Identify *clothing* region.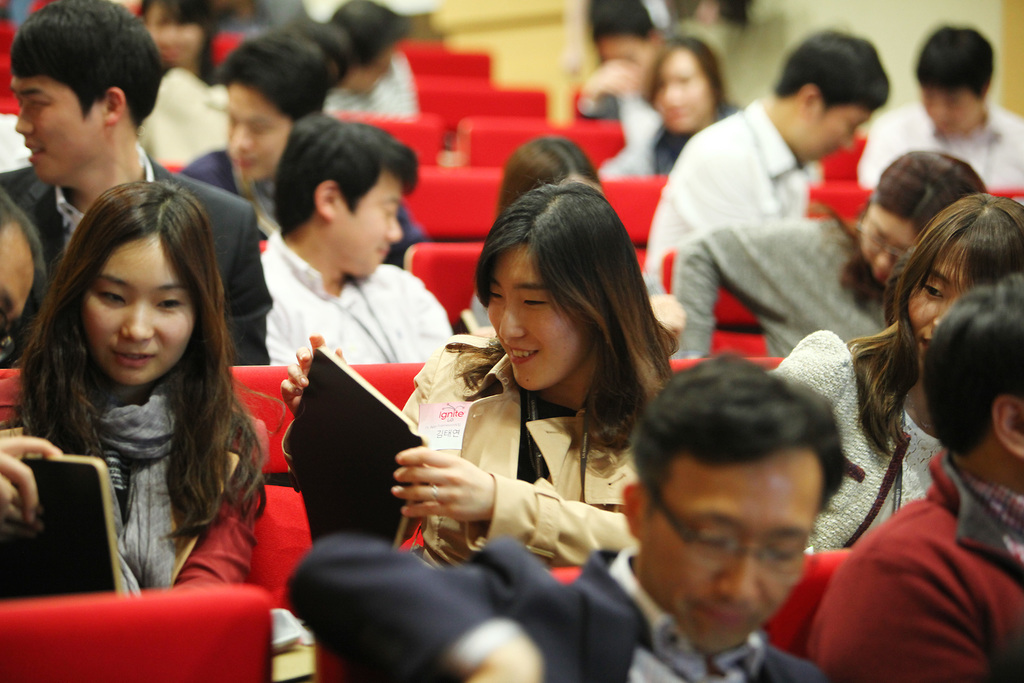
Region: region(806, 448, 1023, 682).
